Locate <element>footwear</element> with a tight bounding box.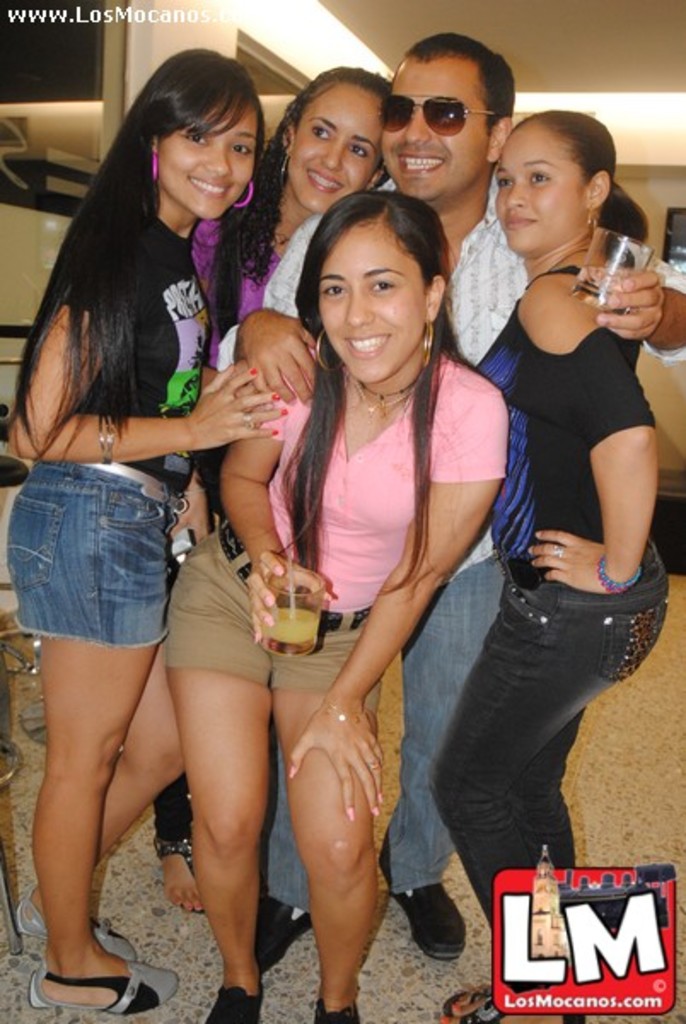
bbox=(12, 884, 137, 961).
